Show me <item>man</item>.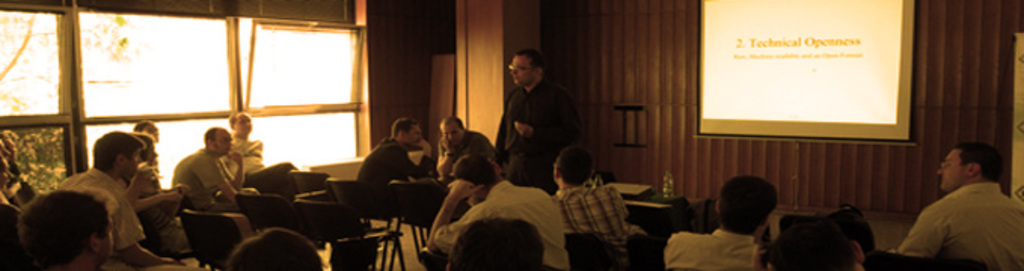
<item>man</item> is here: (left=223, top=105, right=297, bottom=196).
